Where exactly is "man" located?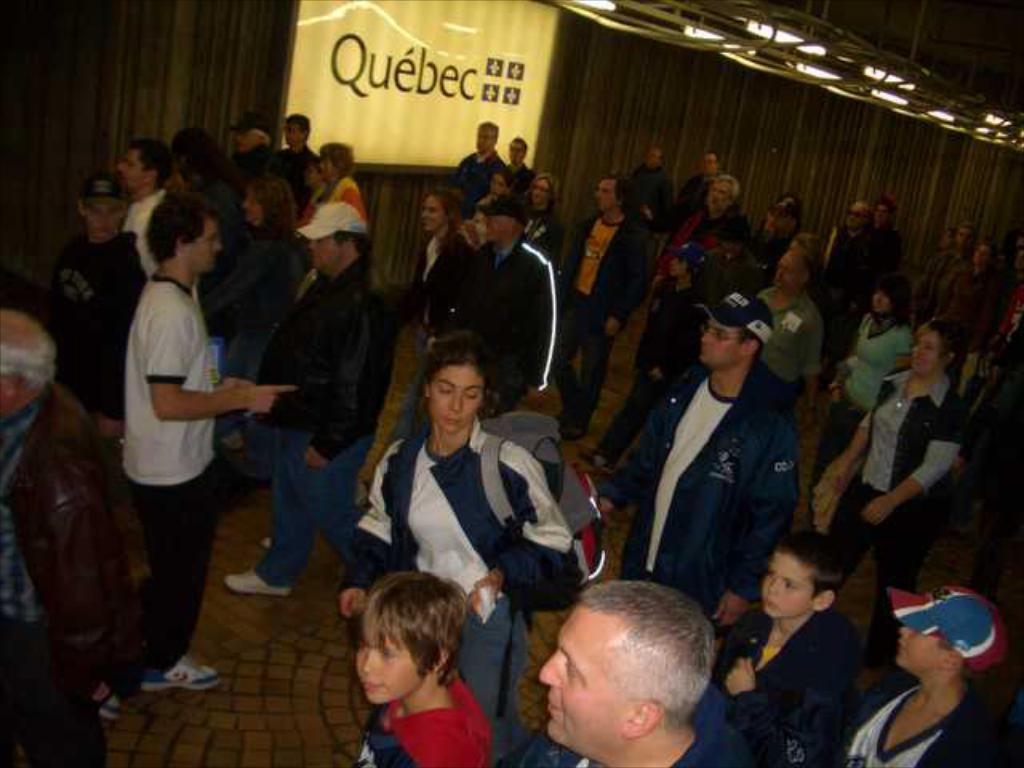
Its bounding box is bbox=(586, 285, 818, 645).
